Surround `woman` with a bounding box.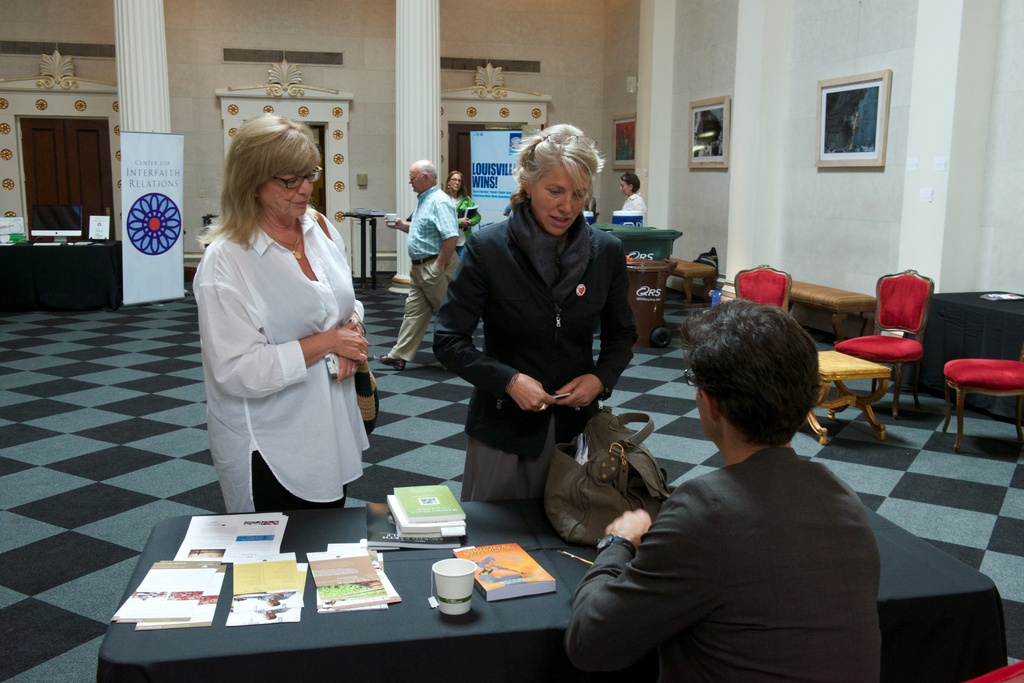
430 123 640 501.
